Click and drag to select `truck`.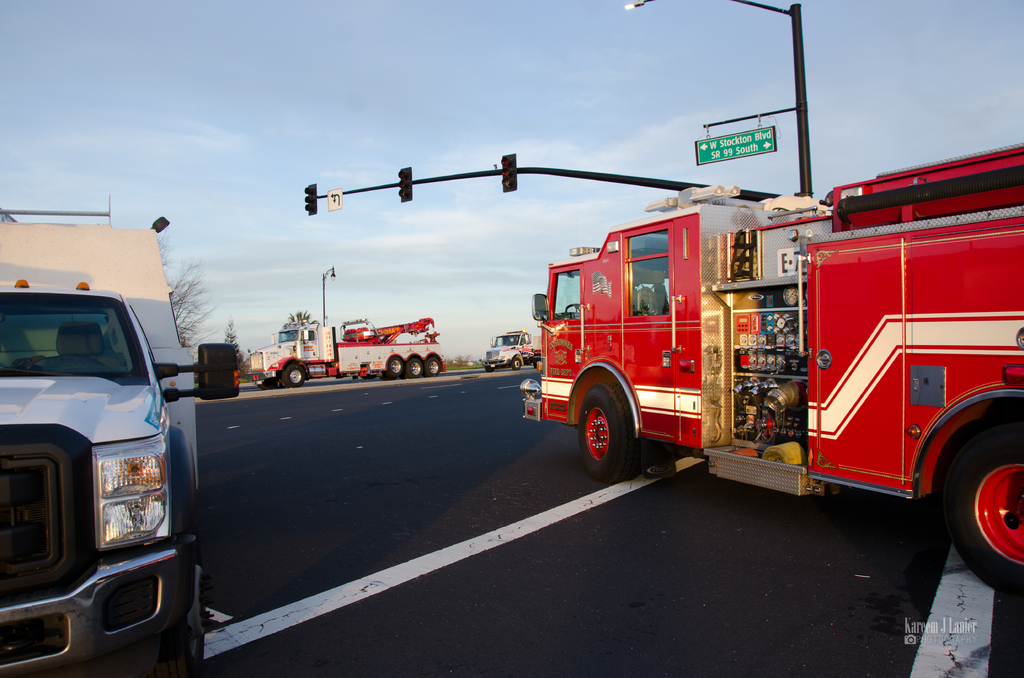
Selection: (left=477, top=324, right=541, bottom=375).
